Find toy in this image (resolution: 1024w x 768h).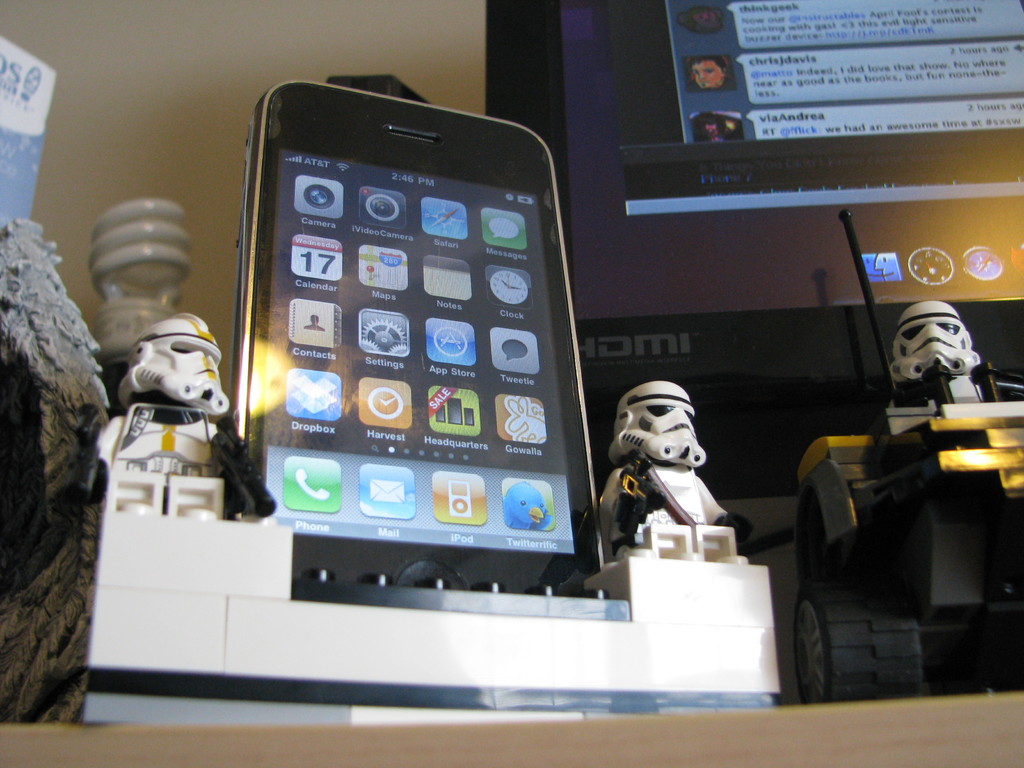
<bbox>83, 314, 278, 529</bbox>.
